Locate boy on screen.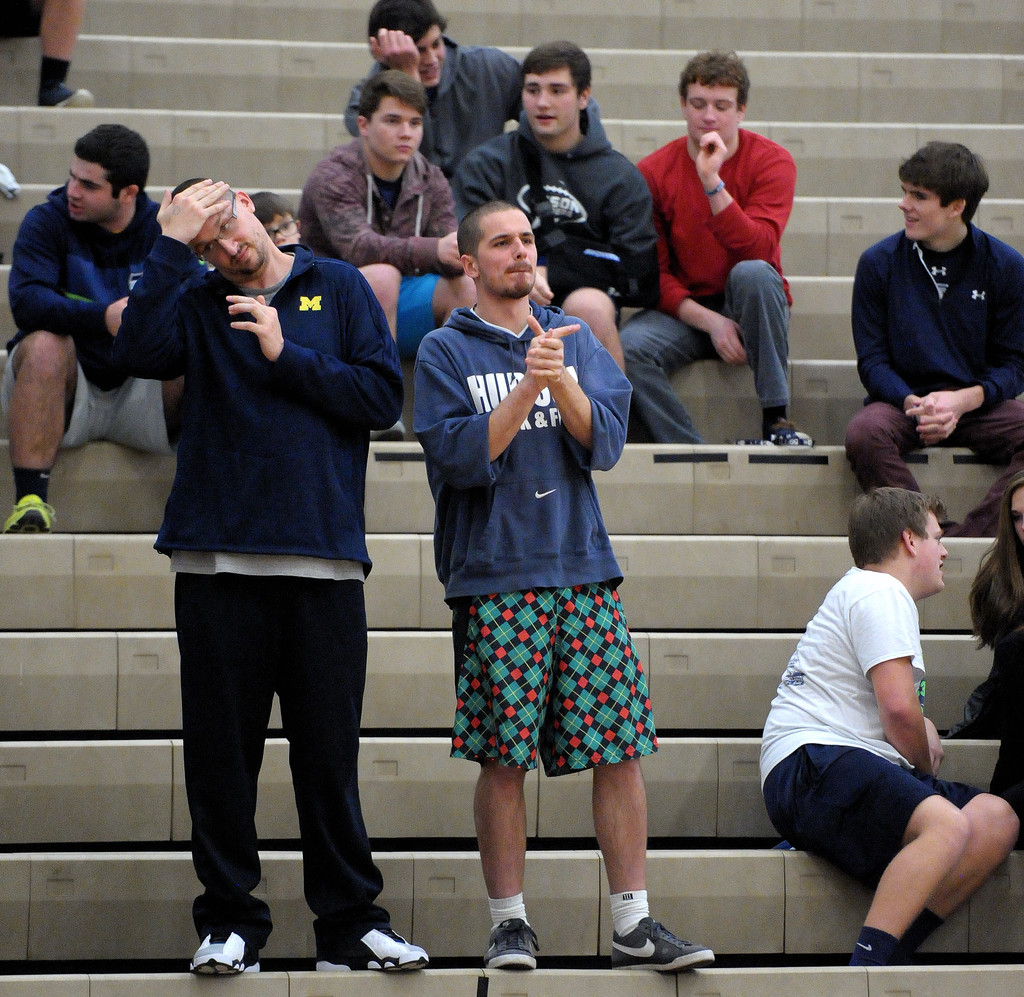
On screen at l=841, t=129, r=1015, b=466.
